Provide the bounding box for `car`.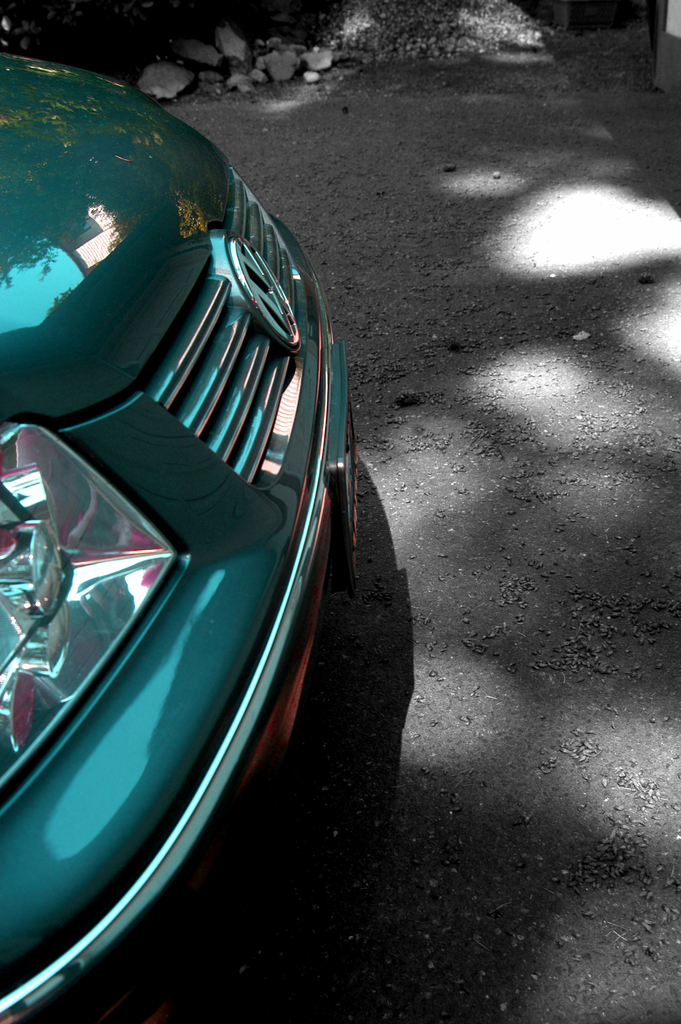
<region>0, 45, 371, 1023</region>.
